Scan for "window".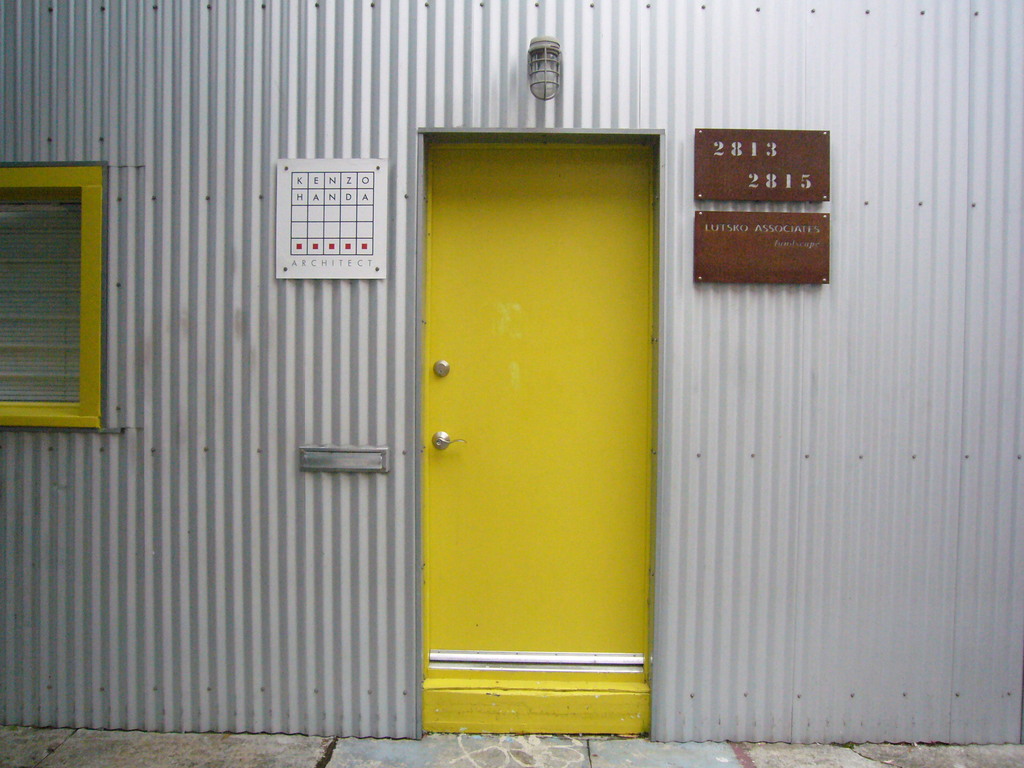
Scan result: l=15, t=184, r=123, b=440.
